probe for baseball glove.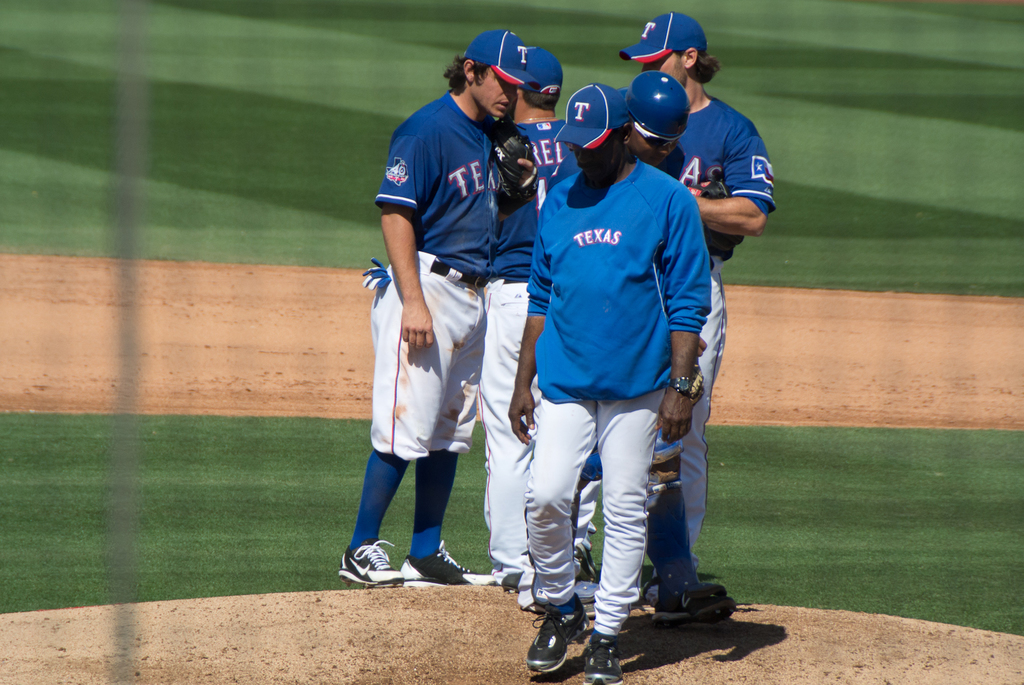
Probe result: 483/175/541/213.
